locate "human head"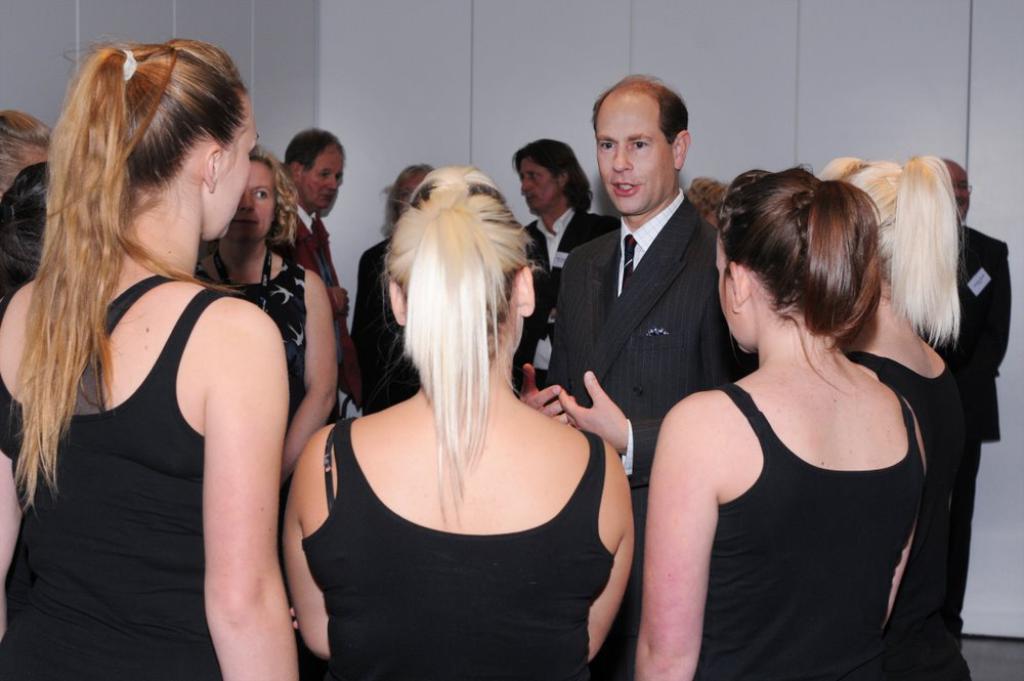
pyautogui.locateOnScreen(43, 36, 260, 248)
